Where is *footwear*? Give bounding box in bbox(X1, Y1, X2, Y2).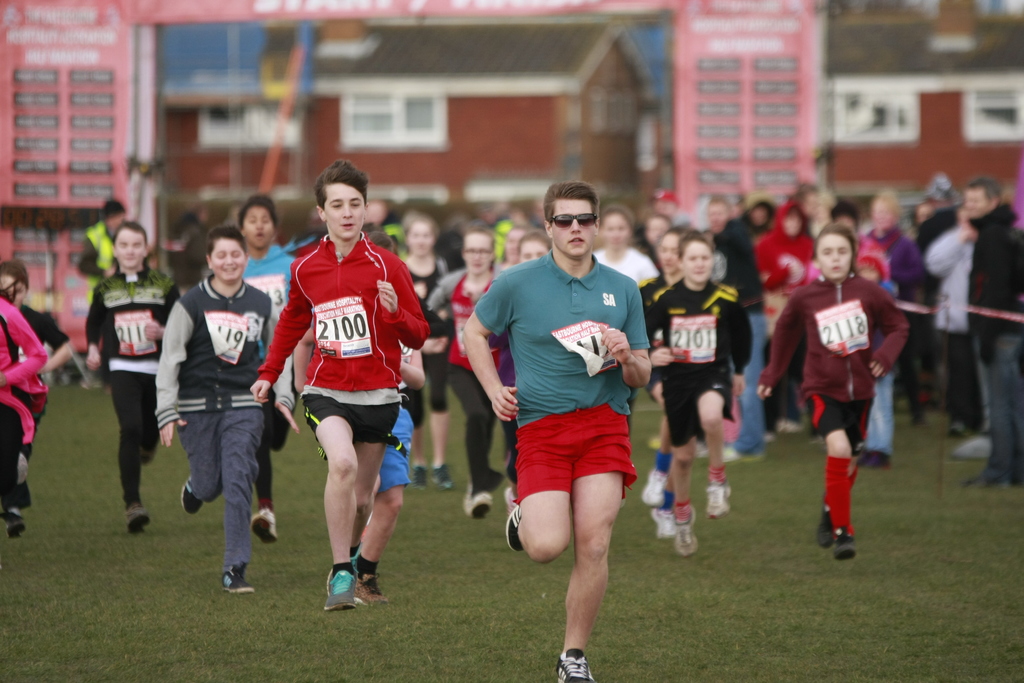
bbox(222, 568, 253, 598).
